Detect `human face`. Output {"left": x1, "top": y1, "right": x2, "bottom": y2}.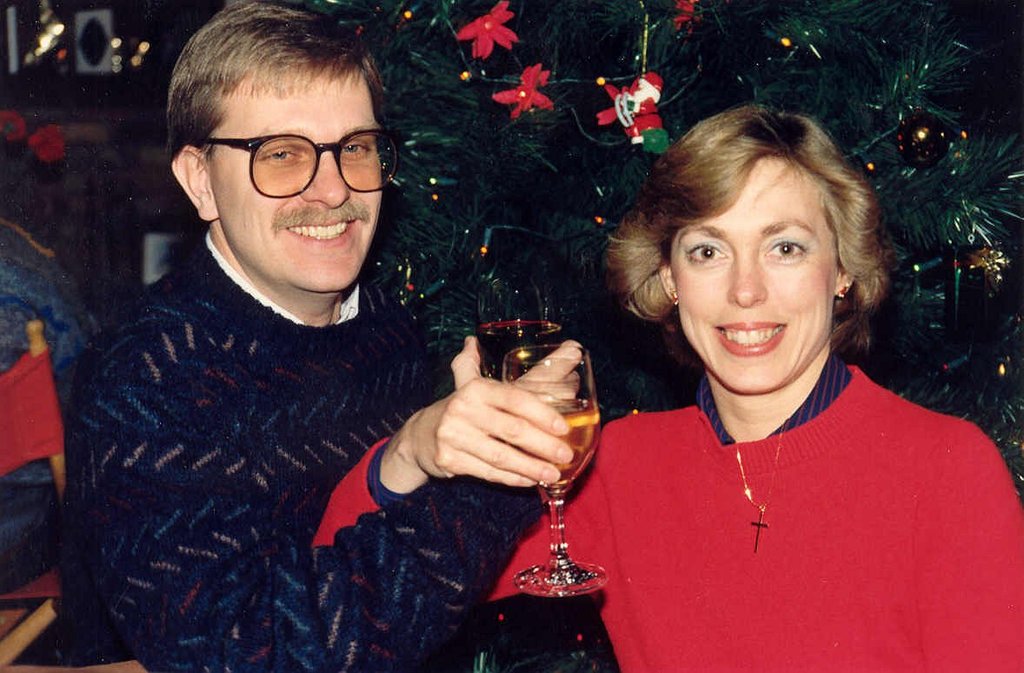
{"left": 213, "top": 88, "right": 377, "bottom": 290}.
